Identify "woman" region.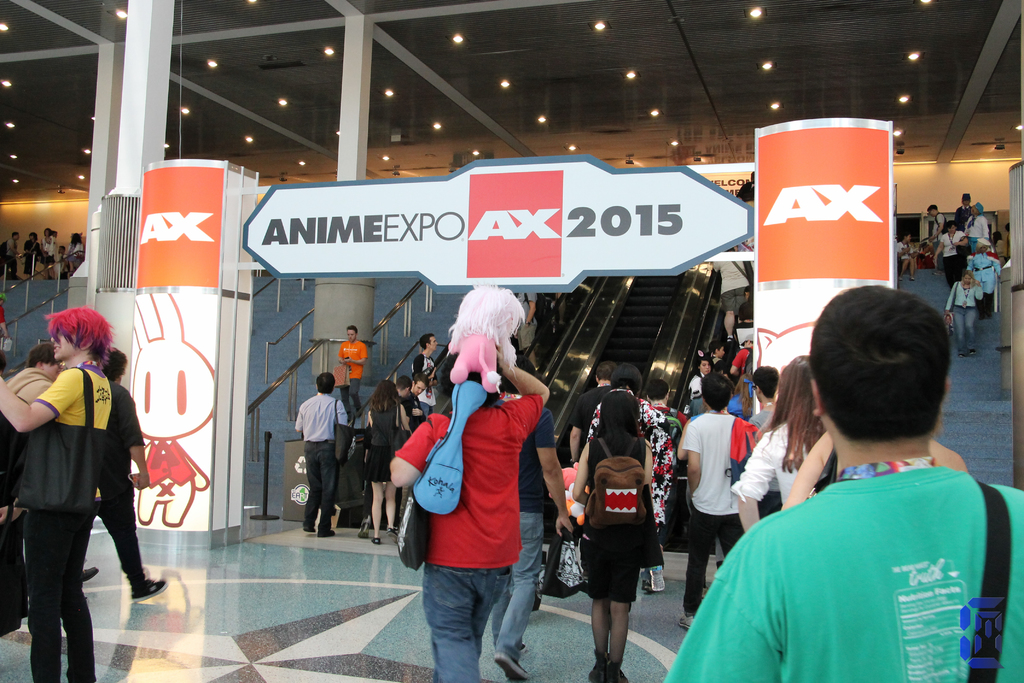
Region: [x1=0, y1=311, x2=115, y2=682].
